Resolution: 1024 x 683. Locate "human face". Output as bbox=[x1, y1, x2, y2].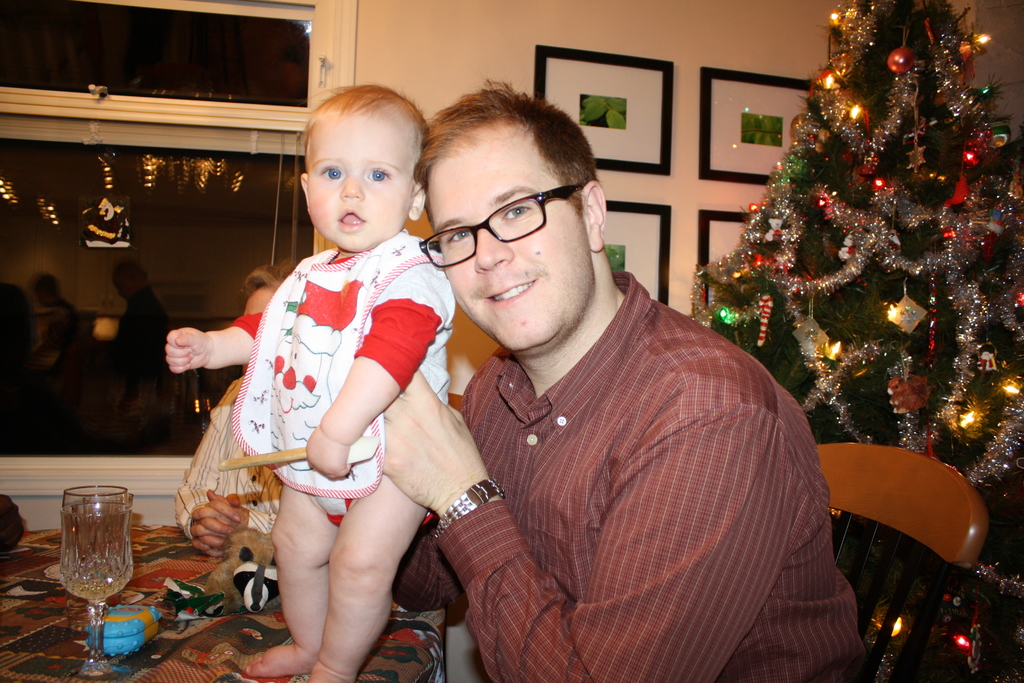
bbox=[428, 145, 595, 355].
